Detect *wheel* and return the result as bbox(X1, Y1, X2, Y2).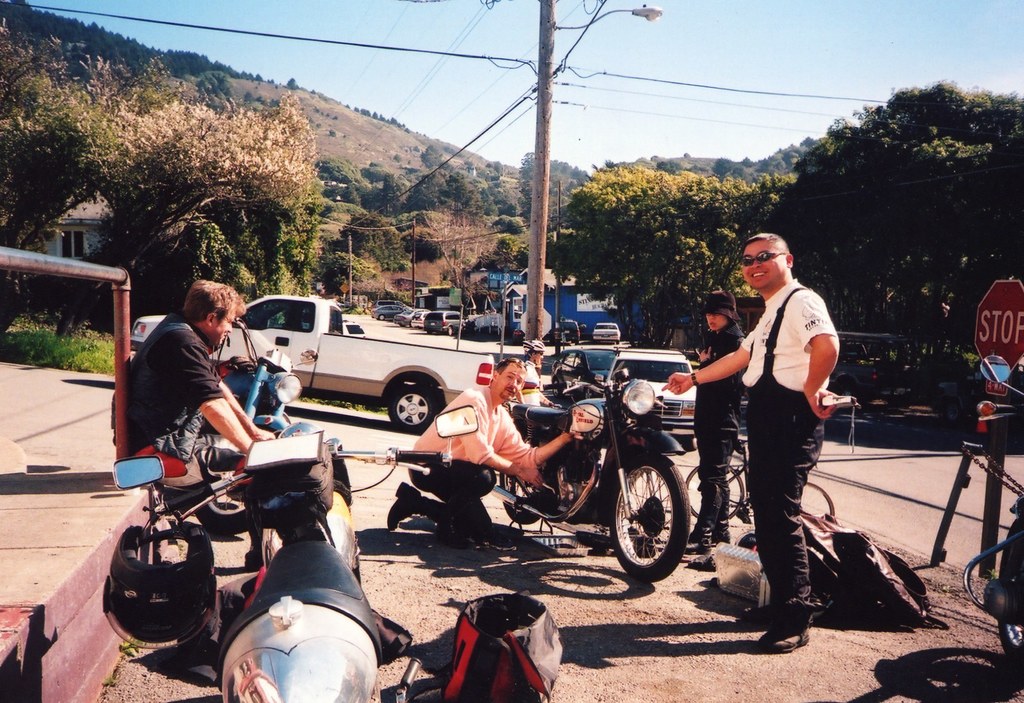
bbox(620, 460, 692, 587).
